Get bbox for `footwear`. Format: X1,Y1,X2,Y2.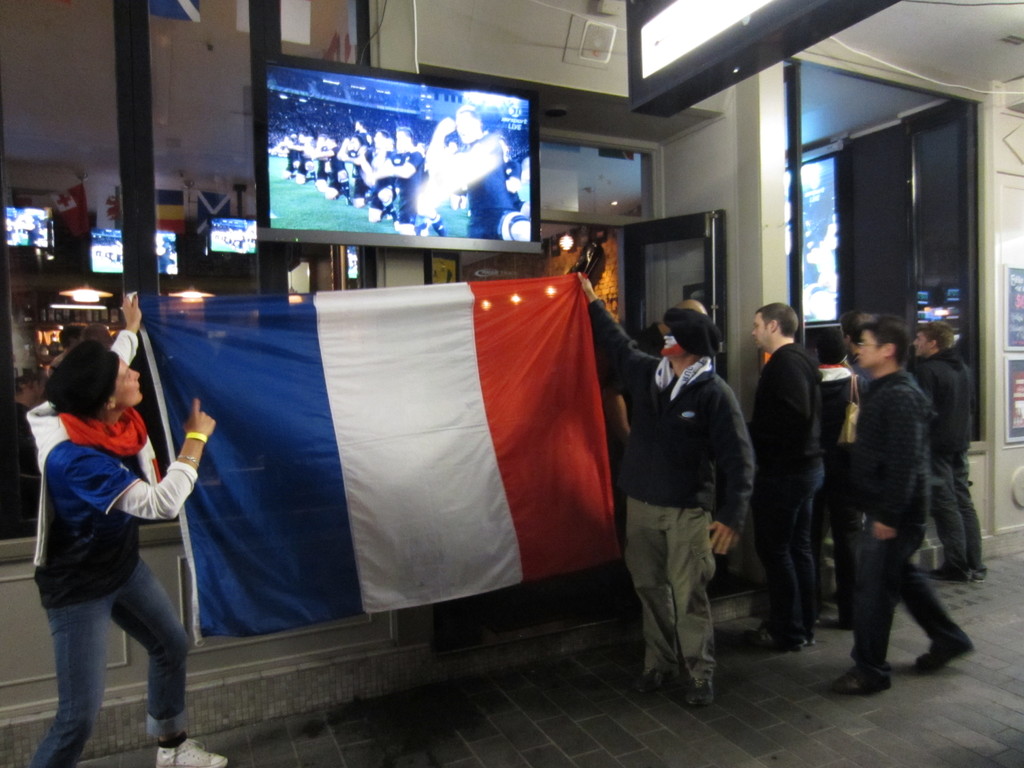
826,659,901,700.
